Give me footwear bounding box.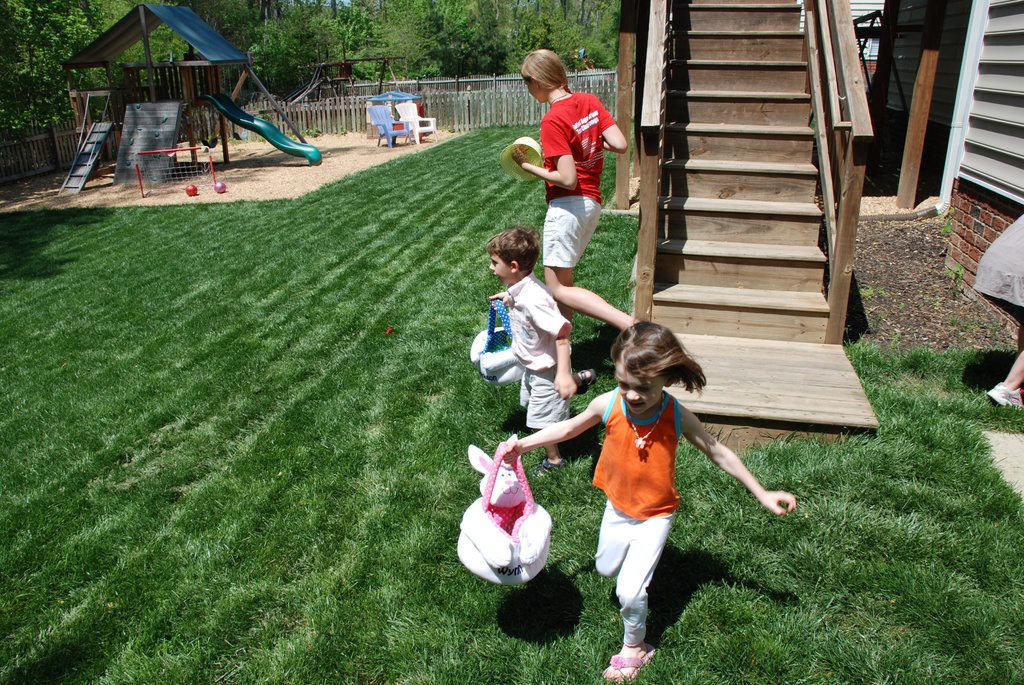
[602,644,658,684].
